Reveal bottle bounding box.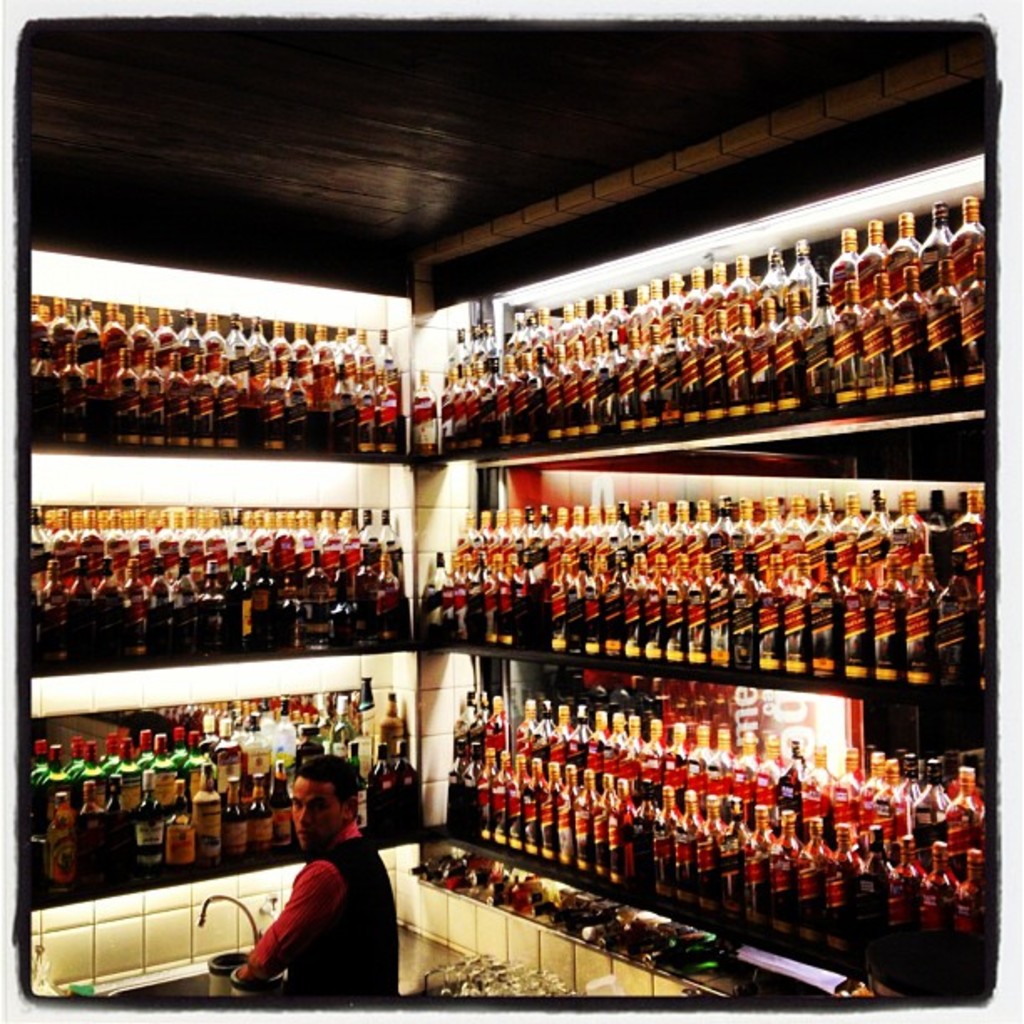
Revealed: select_region(100, 736, 117, 778).
